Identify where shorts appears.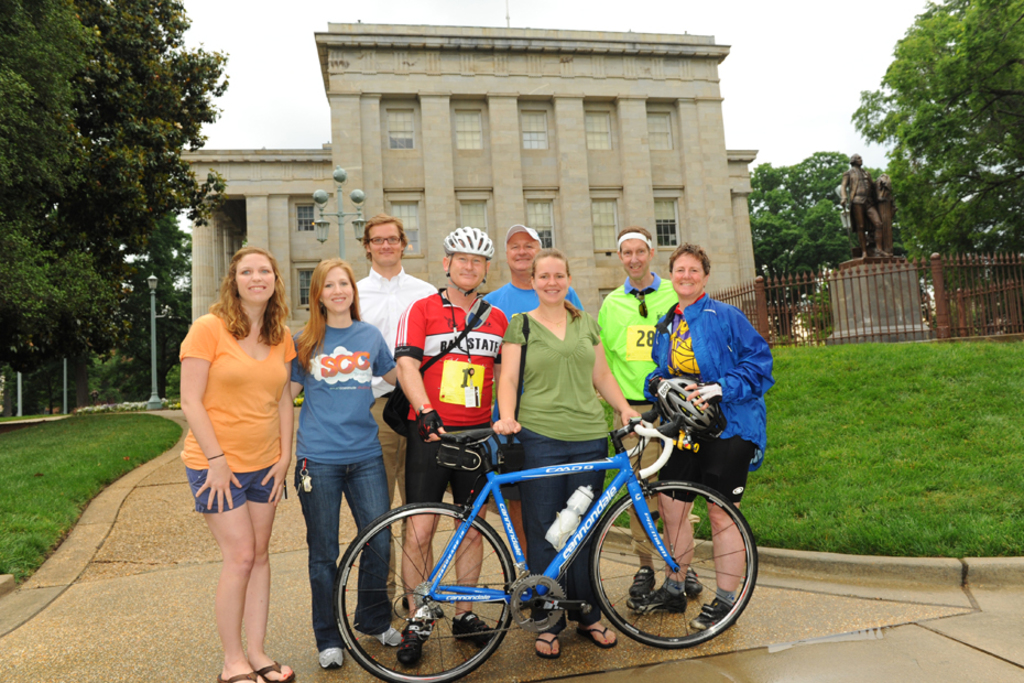
Appears at {"left": 500, "top": 441, "right": 519, "bottom": 502}.
